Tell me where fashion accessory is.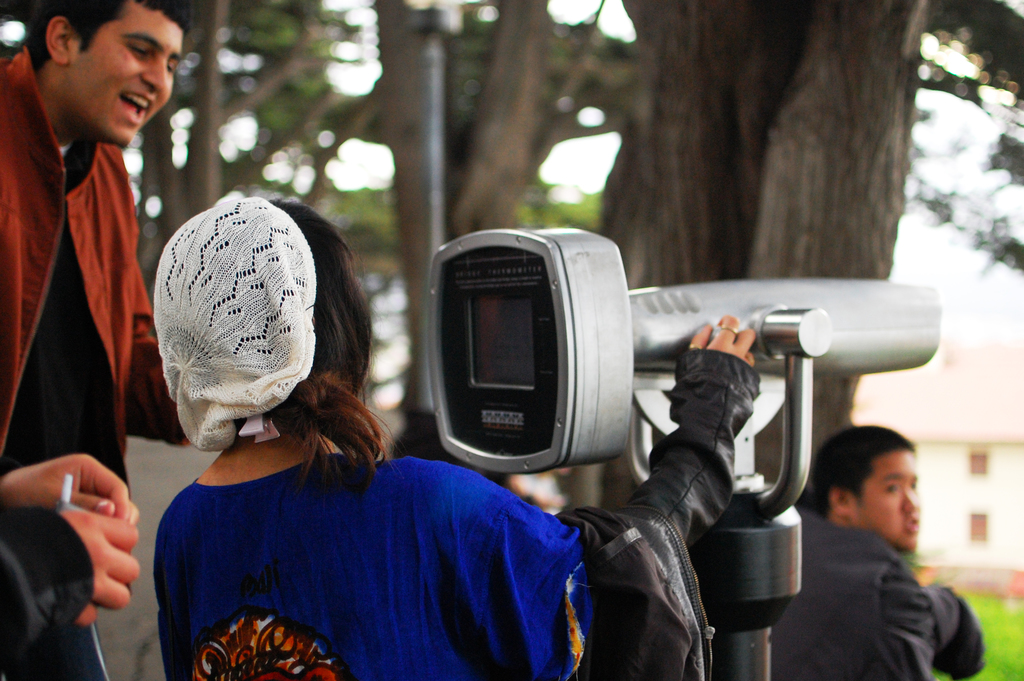
fashion accessory is at box(688, 339, 701, 351).
